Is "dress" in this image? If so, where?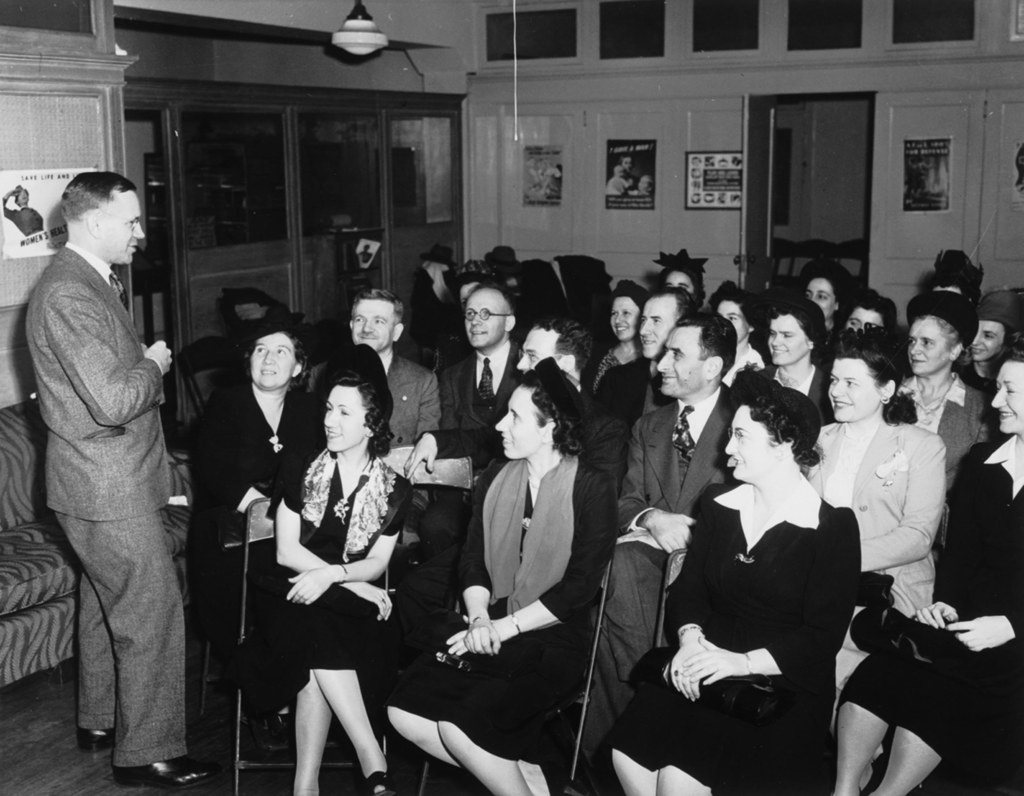
Yes, at box=[220, 457, 410, 715].
